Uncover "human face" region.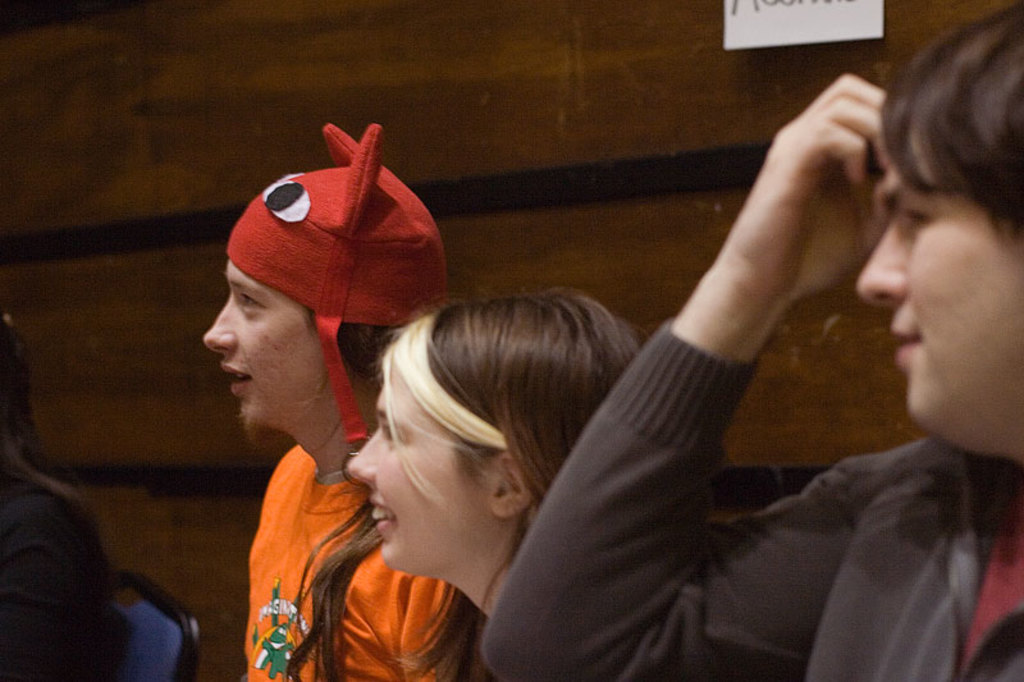
Uncovered: Rect(351, 372, 495, 572).
